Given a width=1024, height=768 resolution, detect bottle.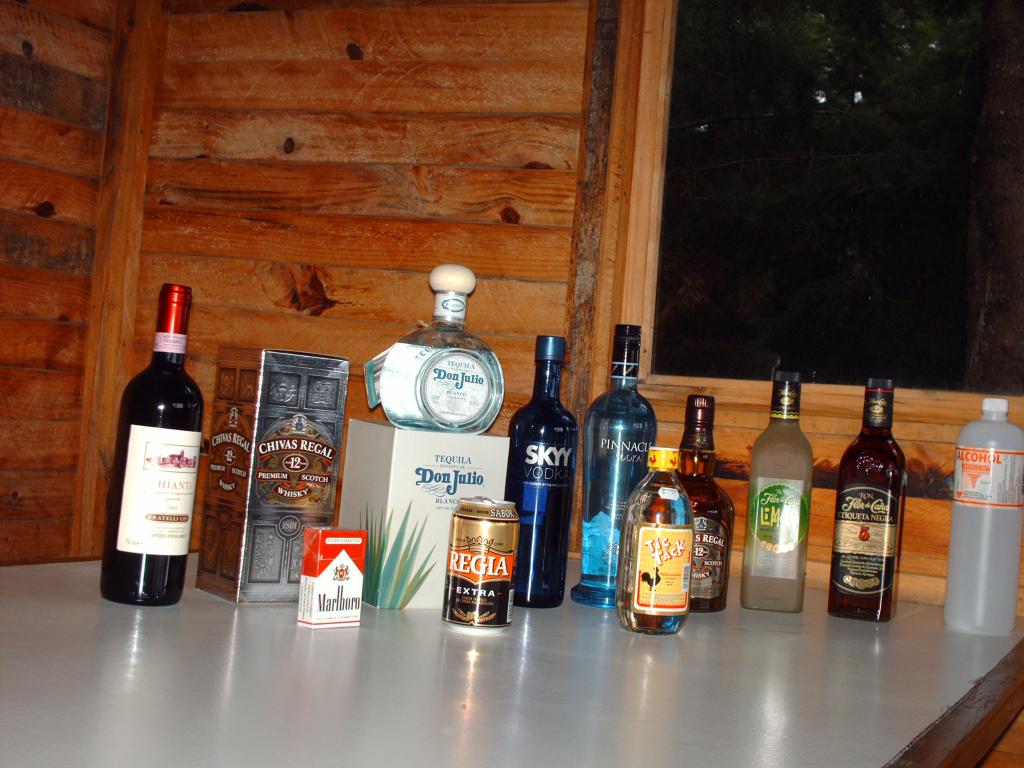
836, 380, 908, 625.
